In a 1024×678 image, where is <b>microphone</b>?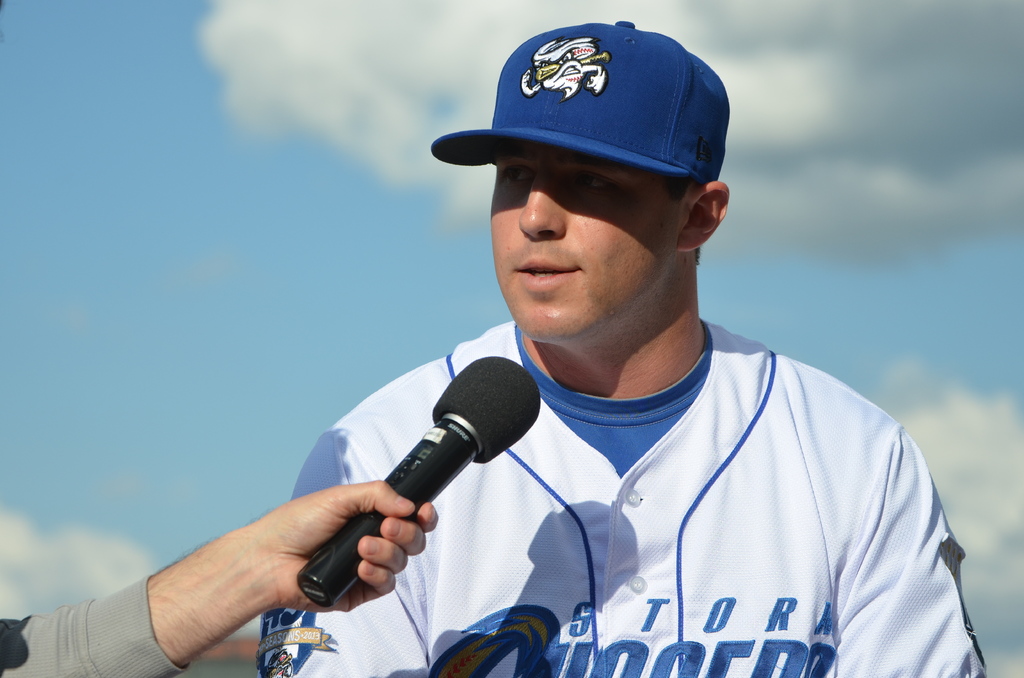
select_region(331, 381, 516, 565).
